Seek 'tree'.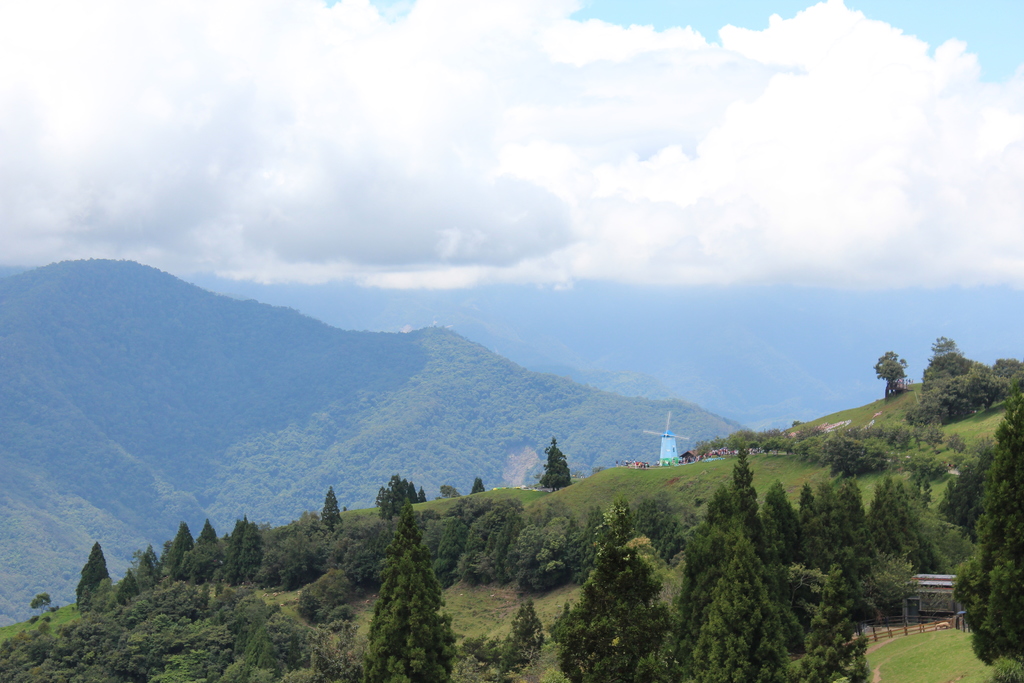
locate(160, 525, 196, 591).
